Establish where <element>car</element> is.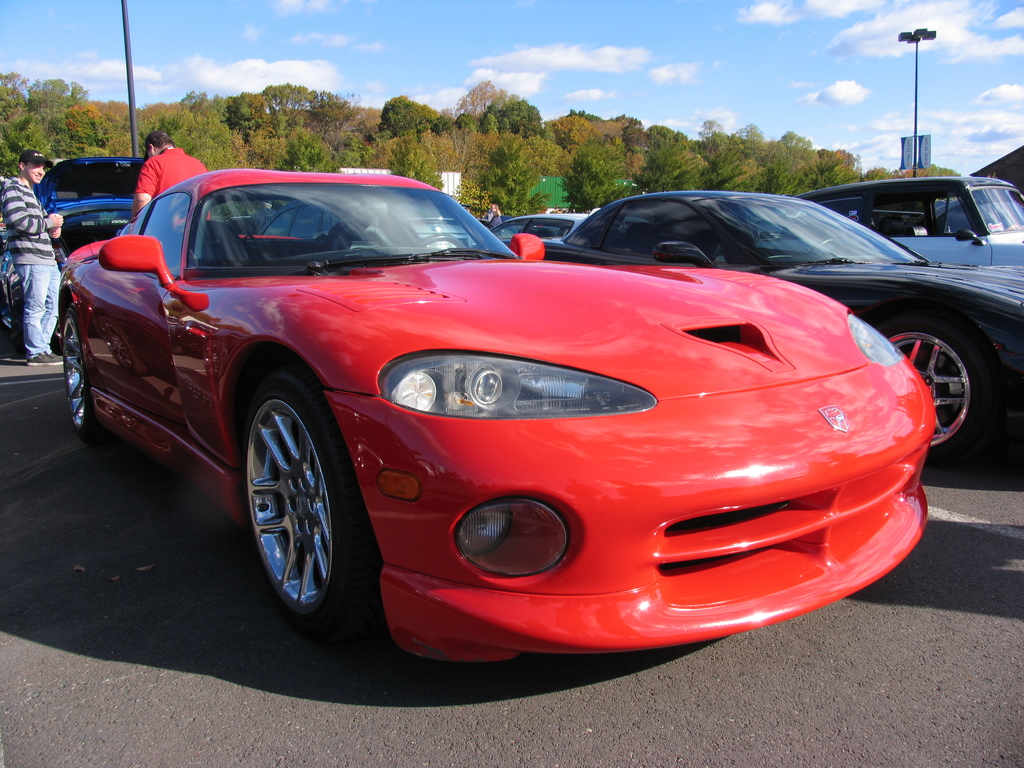
Established at pyautogui.locateOnScreen(0, 156, 148, 348).
